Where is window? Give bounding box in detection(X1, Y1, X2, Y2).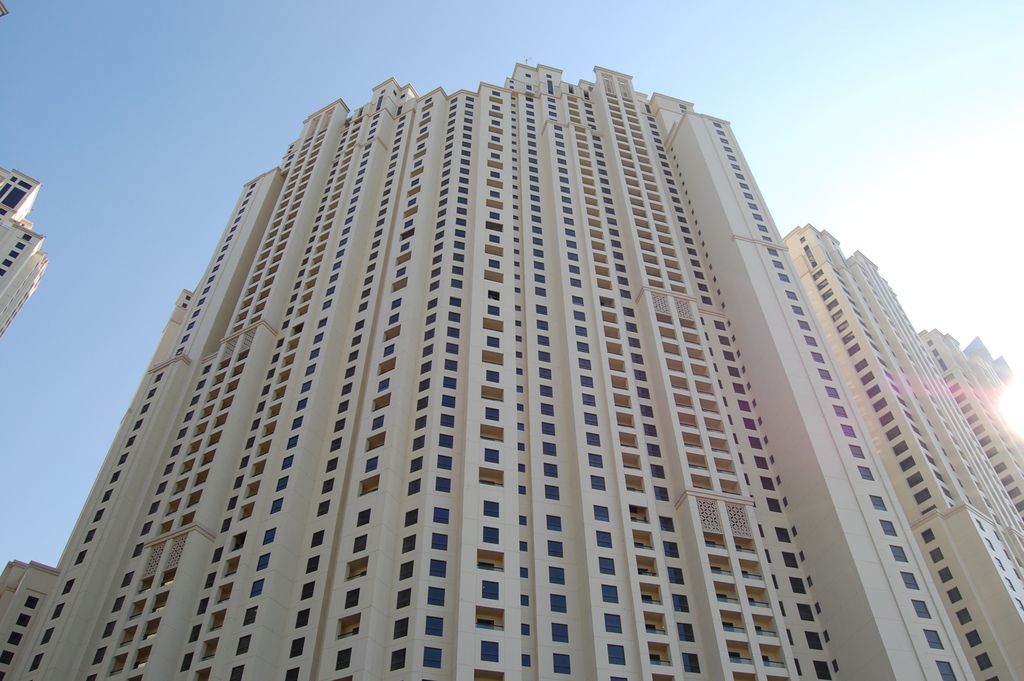
detection(565, 240, 577, 249).
